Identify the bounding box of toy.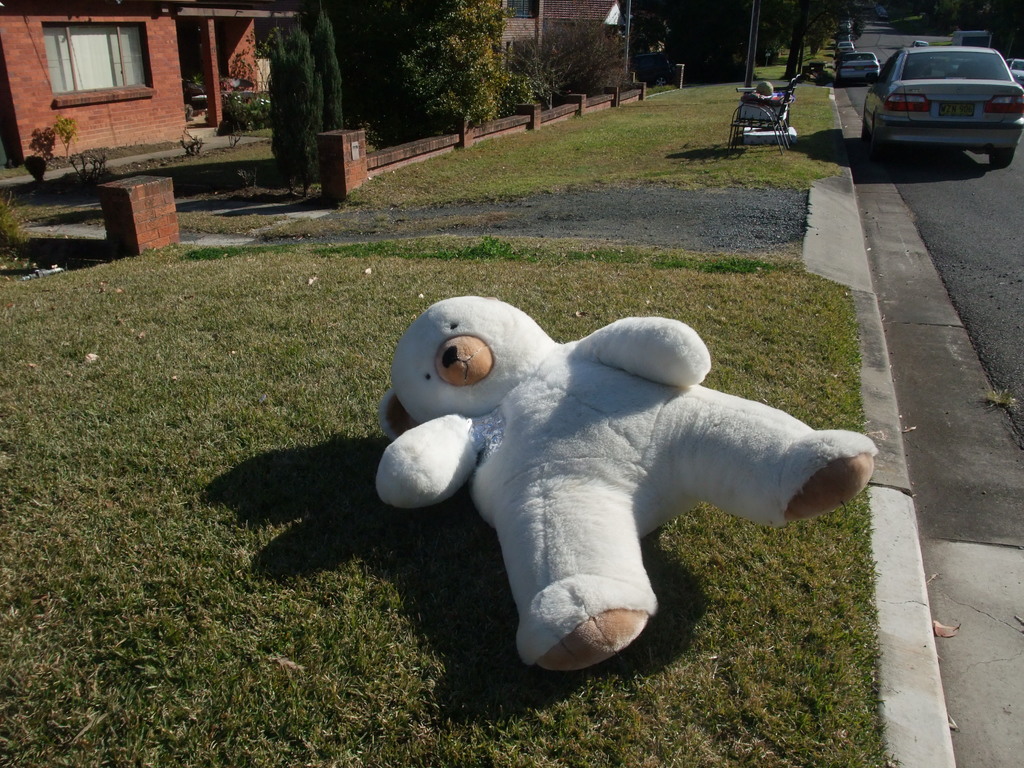
(left=380, top=307, right=873, bottom=683).
